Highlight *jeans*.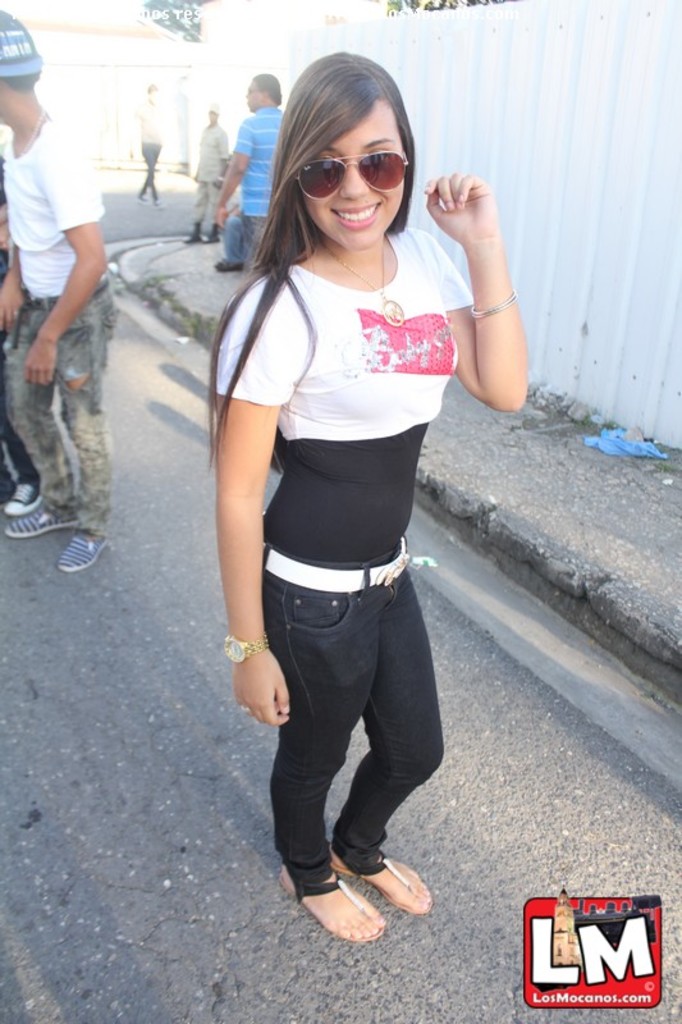
Highlighted region: rect(220, 216, 274, 268).
